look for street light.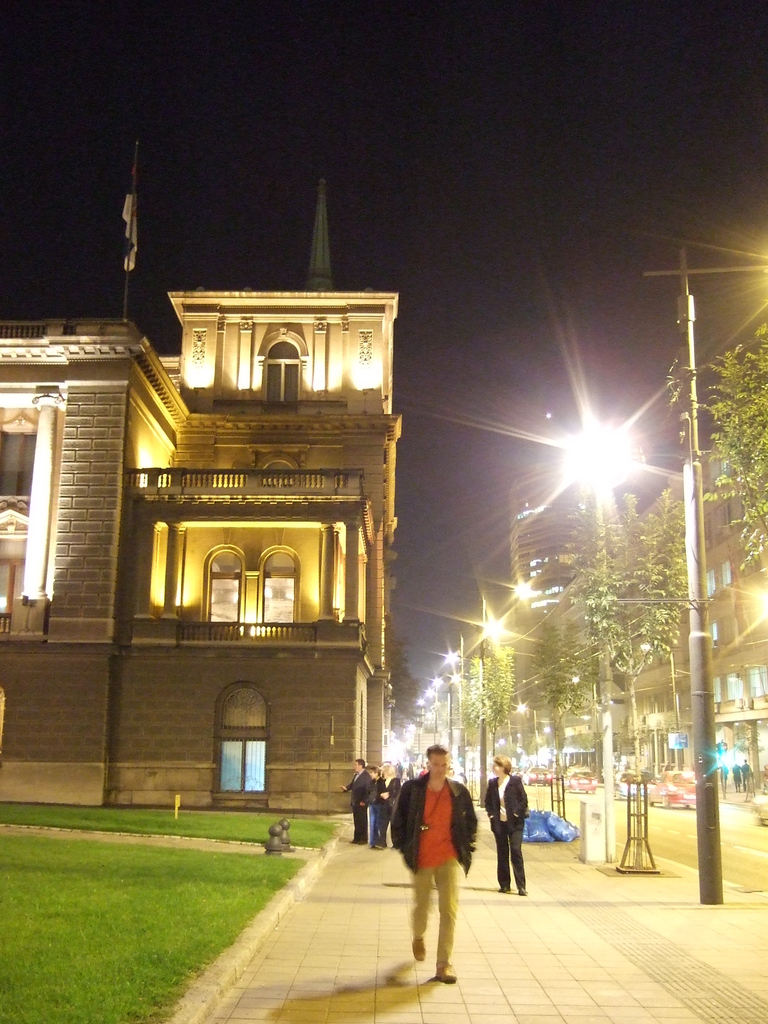
Found: (416, 669, 449, 744).
